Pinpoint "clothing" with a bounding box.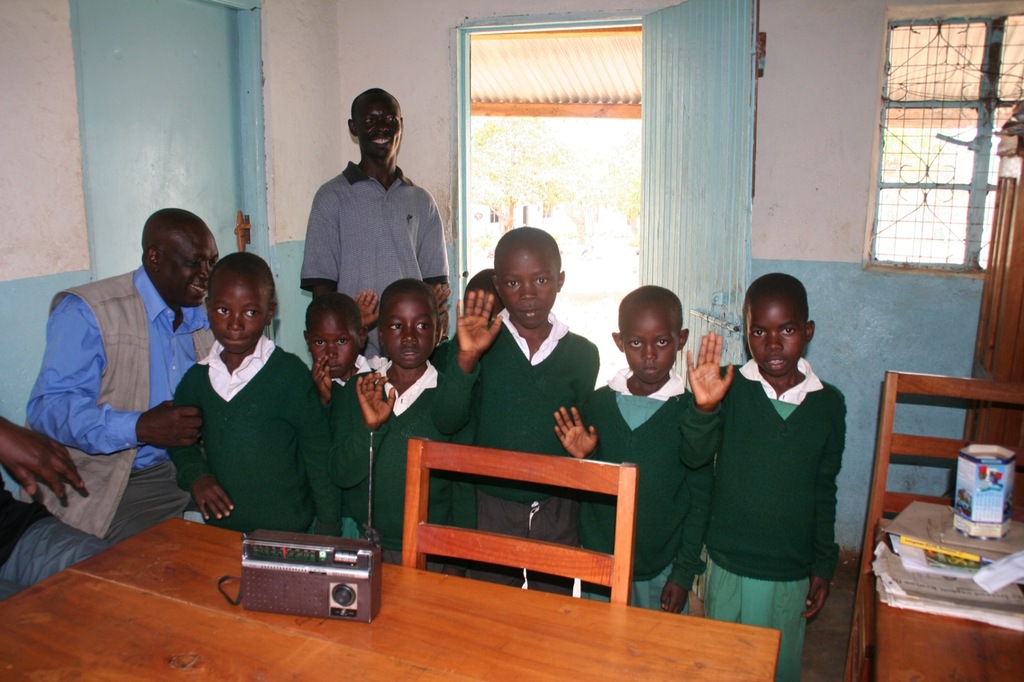
{"x1": 704, "y1": 328, "x2": 857, "y2": 637}.
